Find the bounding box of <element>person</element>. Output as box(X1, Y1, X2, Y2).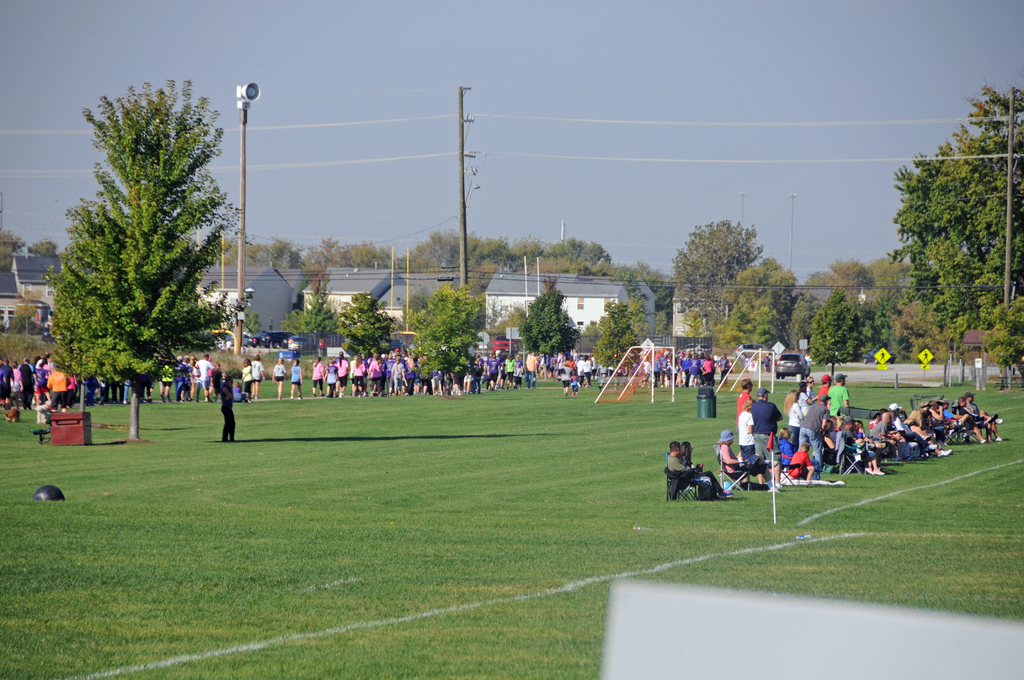
box(802, 393, 832, 472).
